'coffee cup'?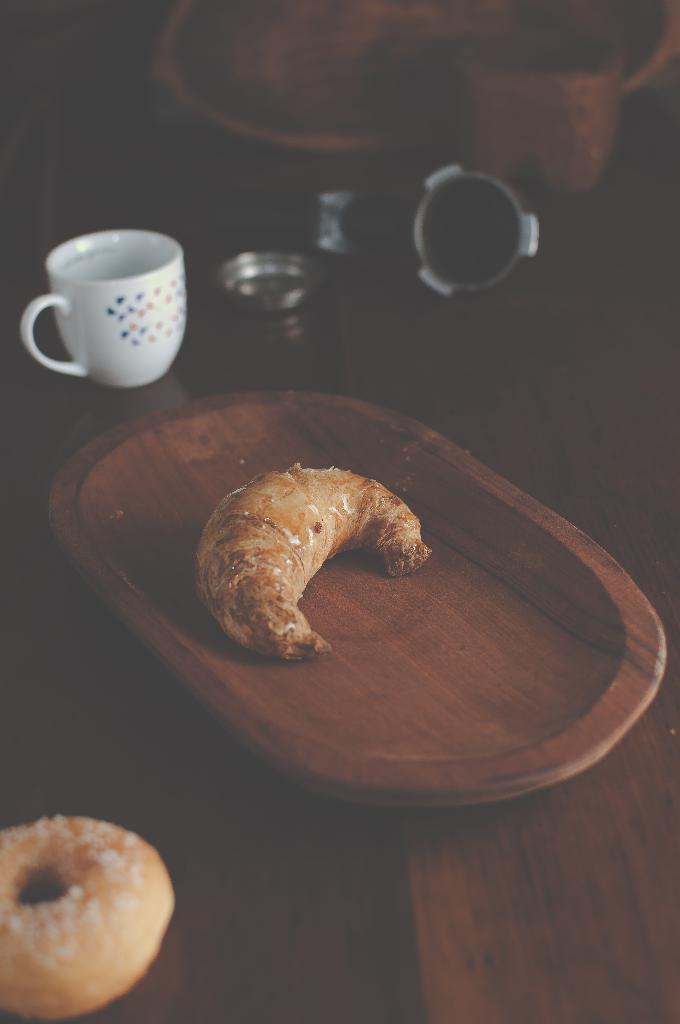
(left=19, top=228, right=189, bottom=389)
